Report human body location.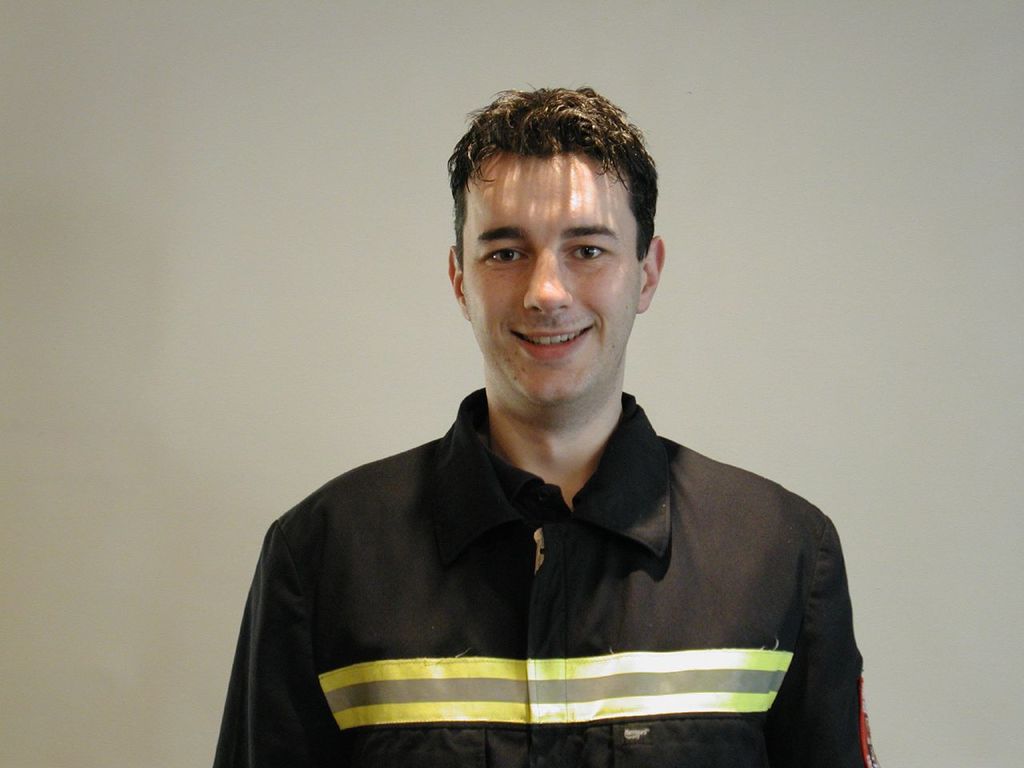
Report: [left=250, top=182, right=877, bottom=767].
